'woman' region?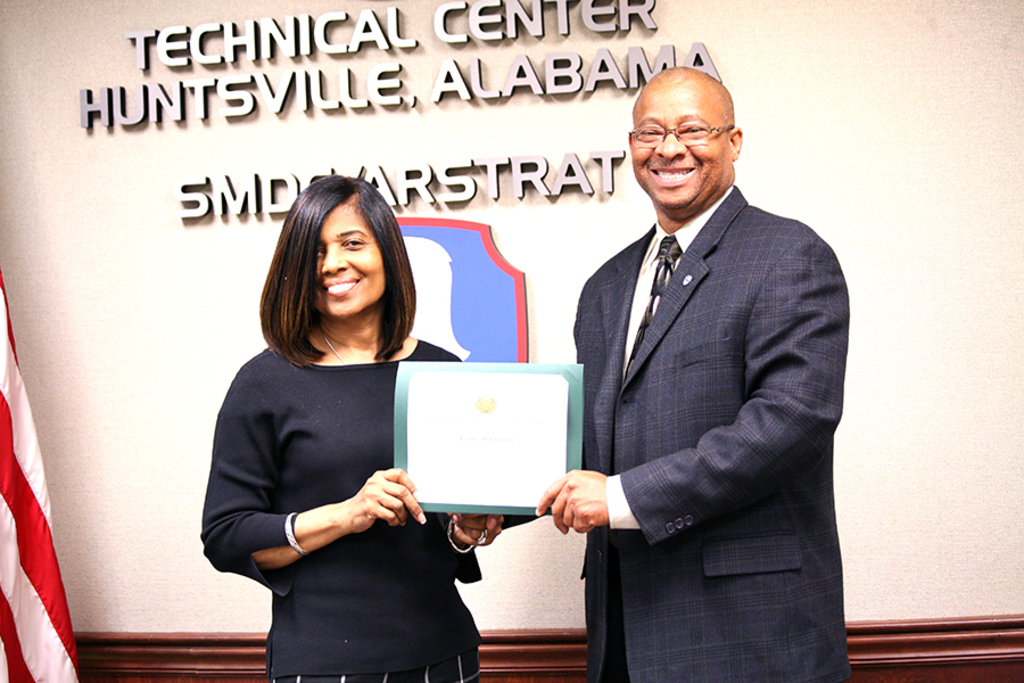
select_region(207, 168, 476, 674)
